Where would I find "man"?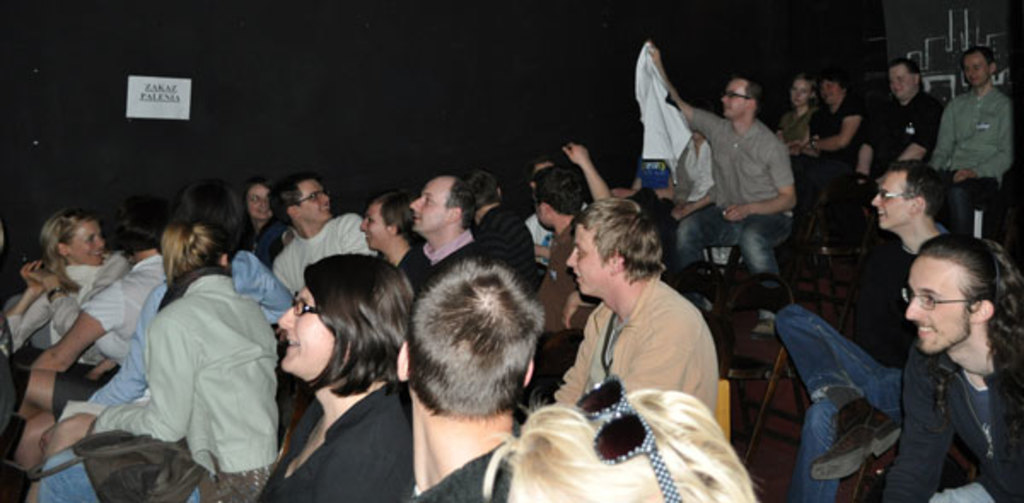
At region(928, 44, 1019, 228).
